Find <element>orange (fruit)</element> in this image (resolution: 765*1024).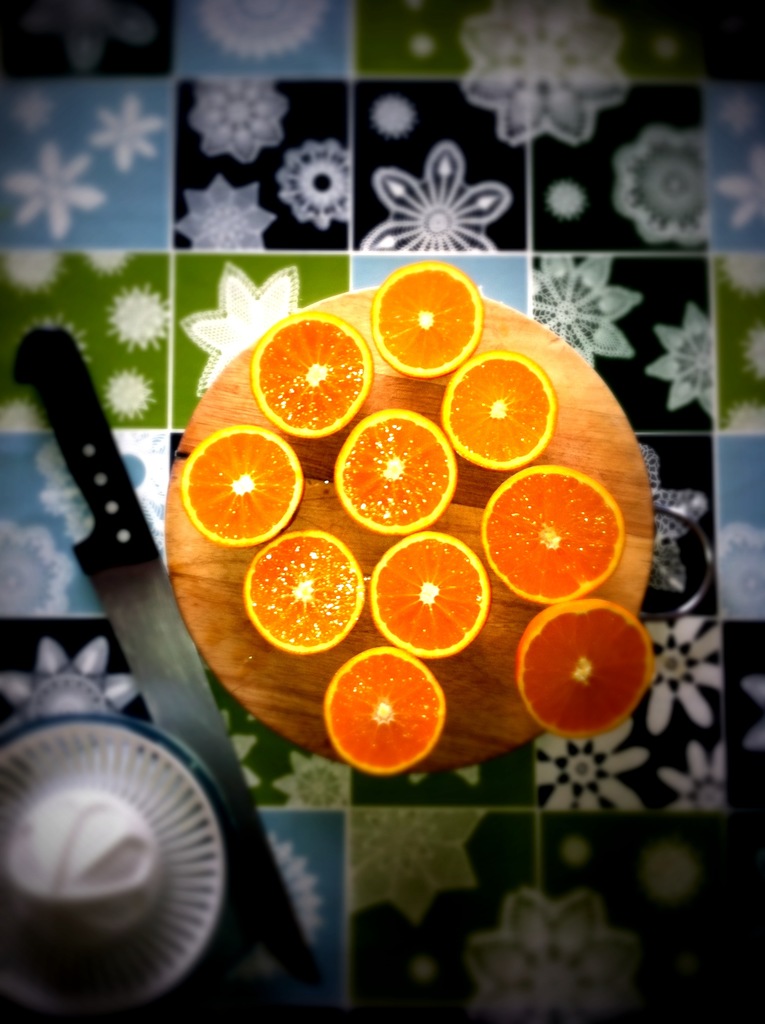
{"x1": 446, "y1": 353, "x2": 552, "y2": 468}.
